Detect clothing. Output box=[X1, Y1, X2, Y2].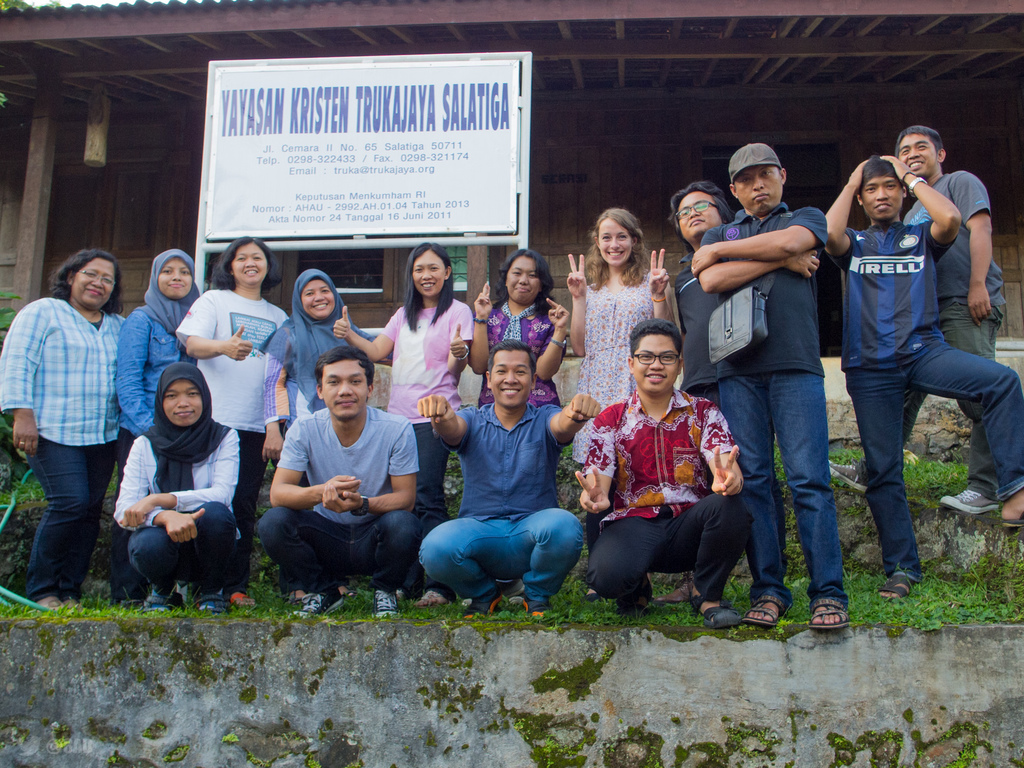
box=[826, 216, 1023, 587].
